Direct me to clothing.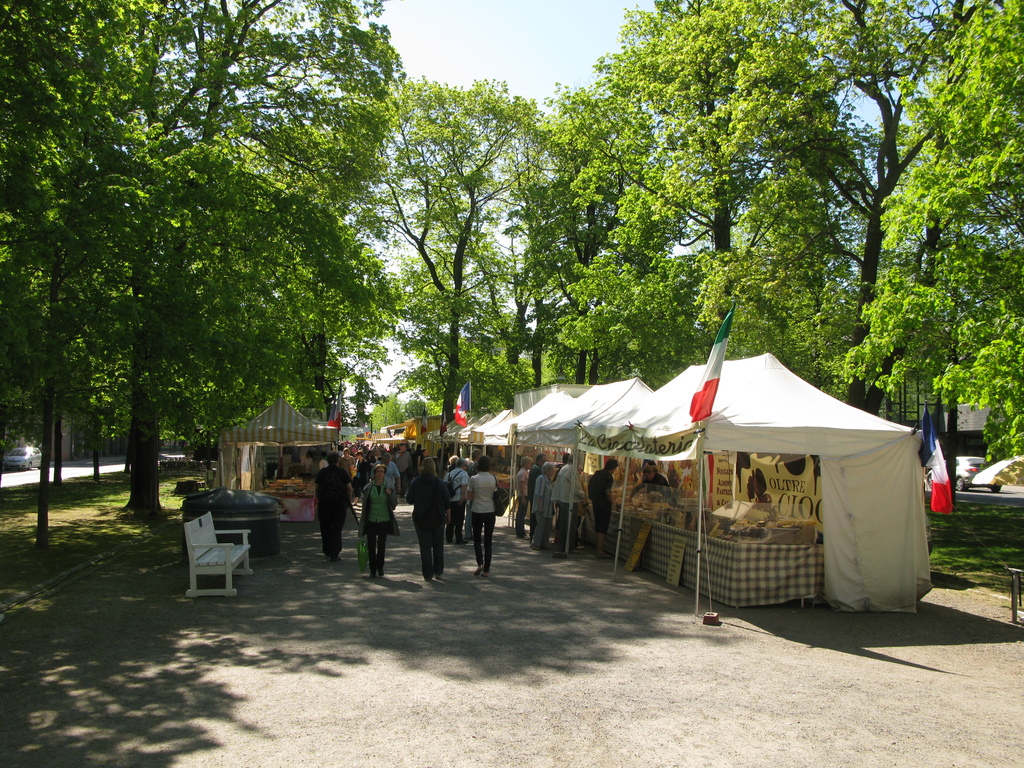
Direction: x1=511, y1=451, x2=592, y2=529.
